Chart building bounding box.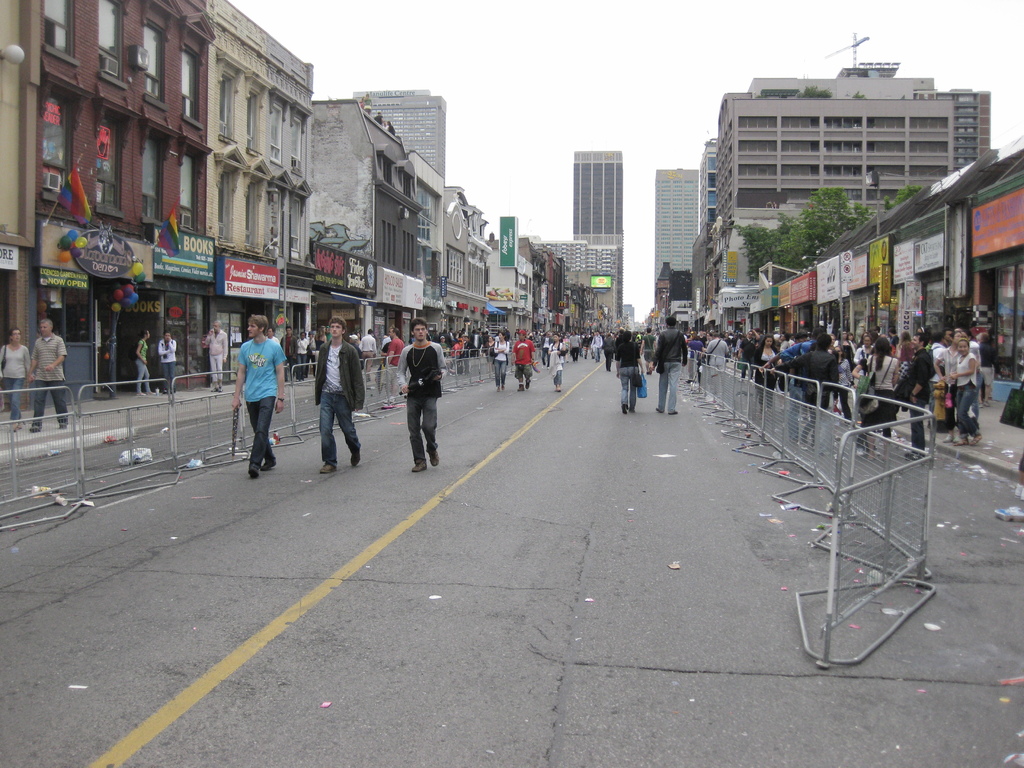
Charted: crop(668, 31, 1013, 301).
